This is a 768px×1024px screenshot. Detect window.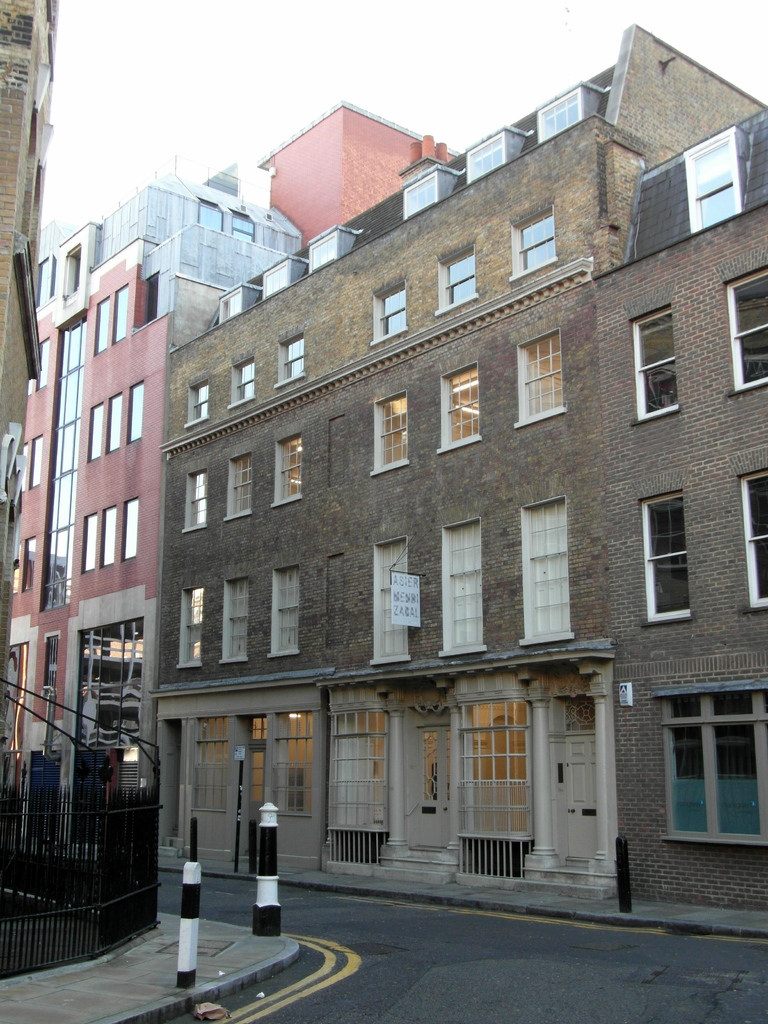
<bbox>461, 128, 508, 184</bbox>.
